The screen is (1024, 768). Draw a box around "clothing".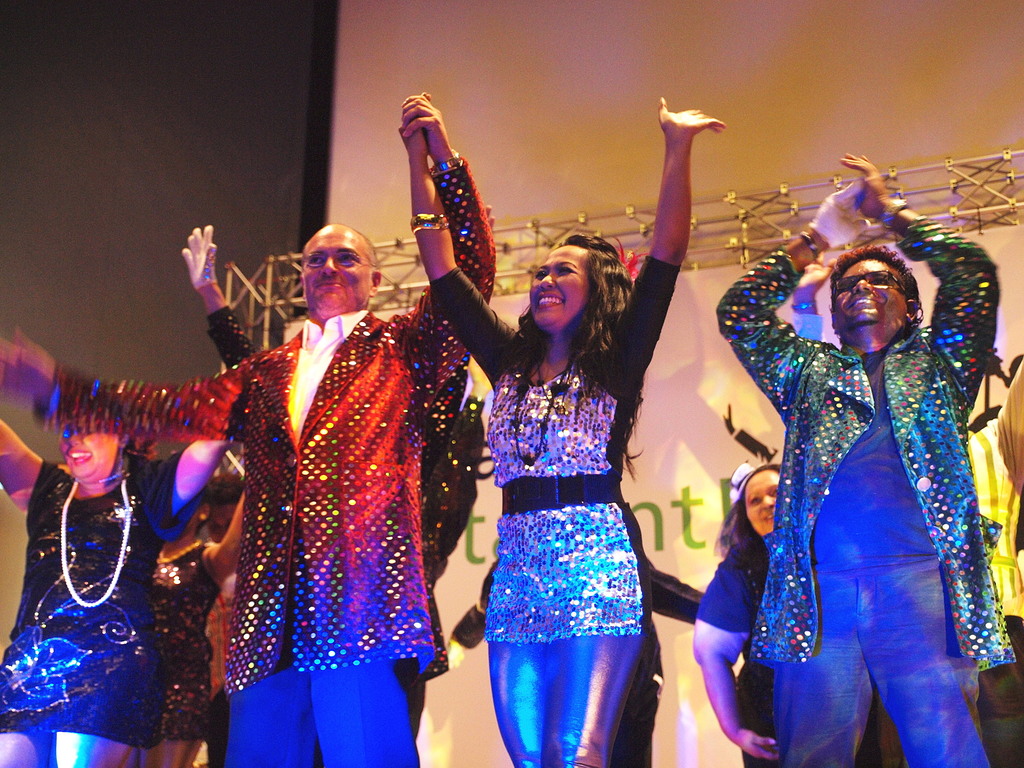
[29, 151, 495, 761].
